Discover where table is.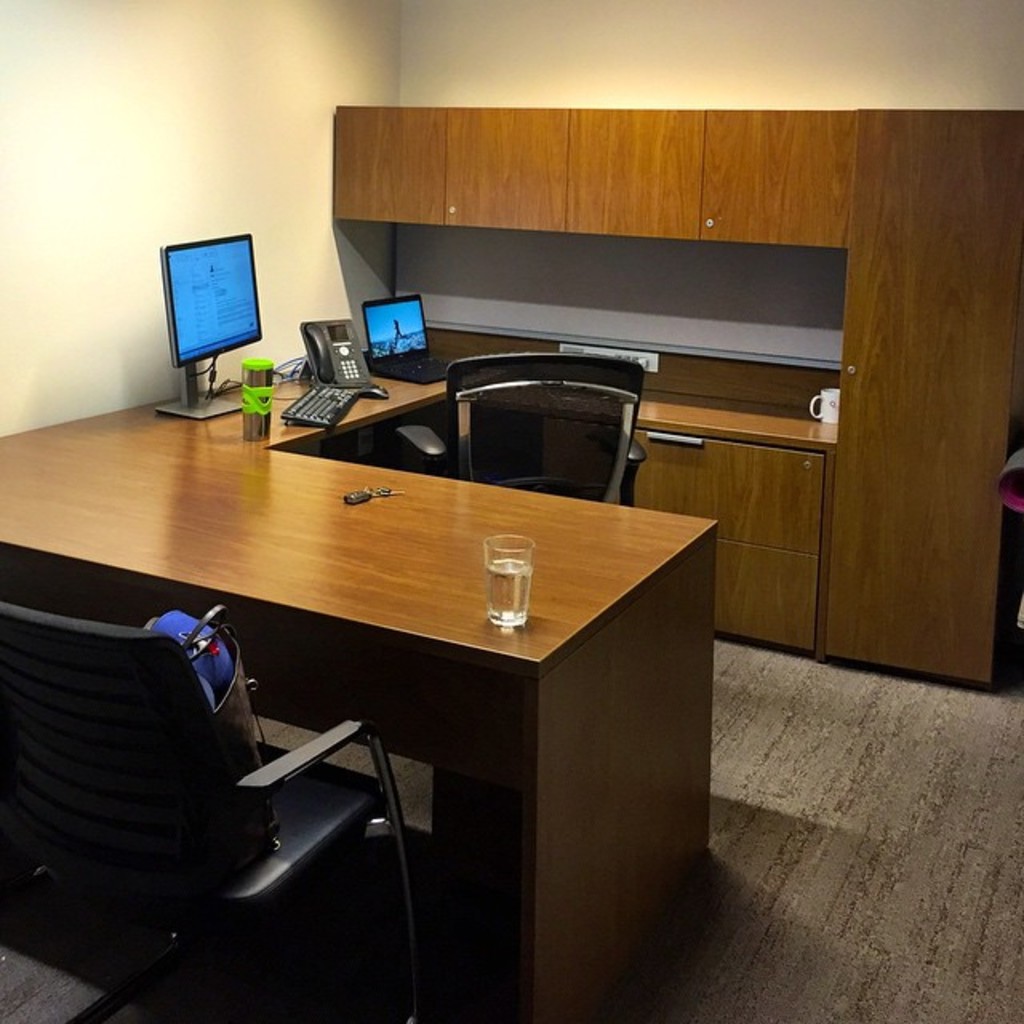
Discovered at (3, 485, 573, 974).
